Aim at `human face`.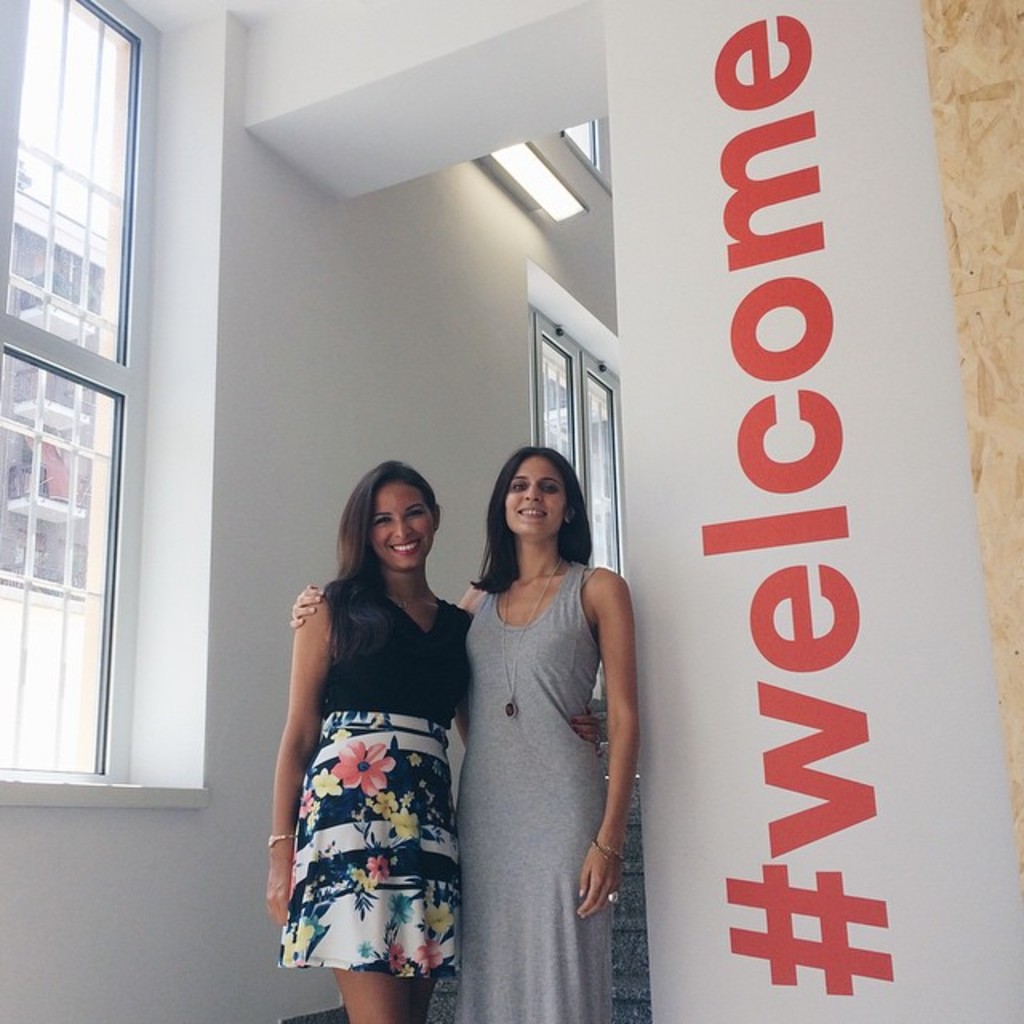
Aimed at l=496, t=453, r=568, b=538.
